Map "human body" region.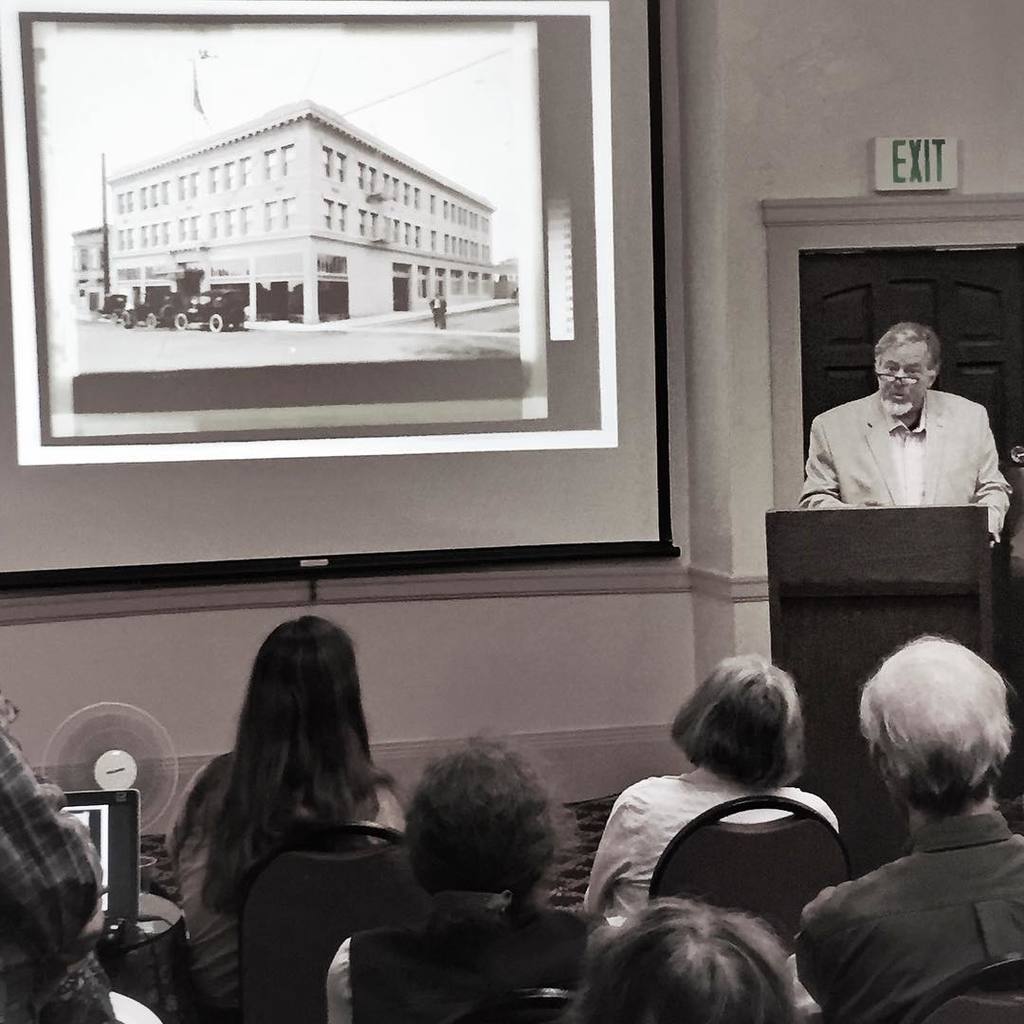
Mapped to pyautogui.locateOnScreen(794, 324, 1023, 559).
